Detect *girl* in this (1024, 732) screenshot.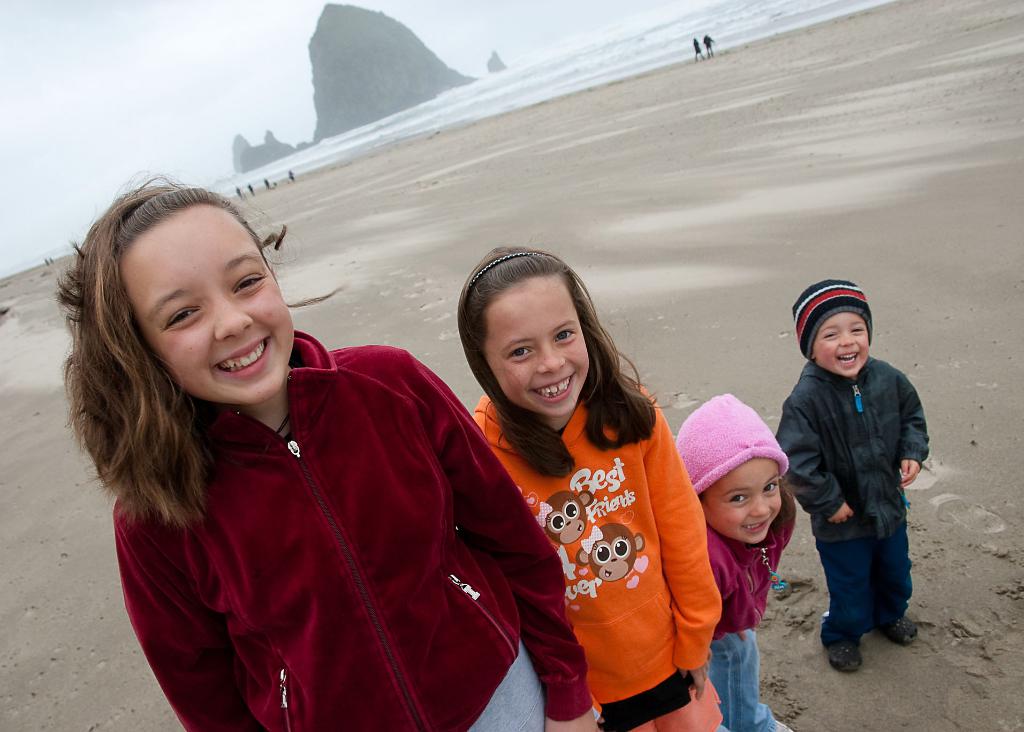
Detection: box=[56, 177, 594, 731].
